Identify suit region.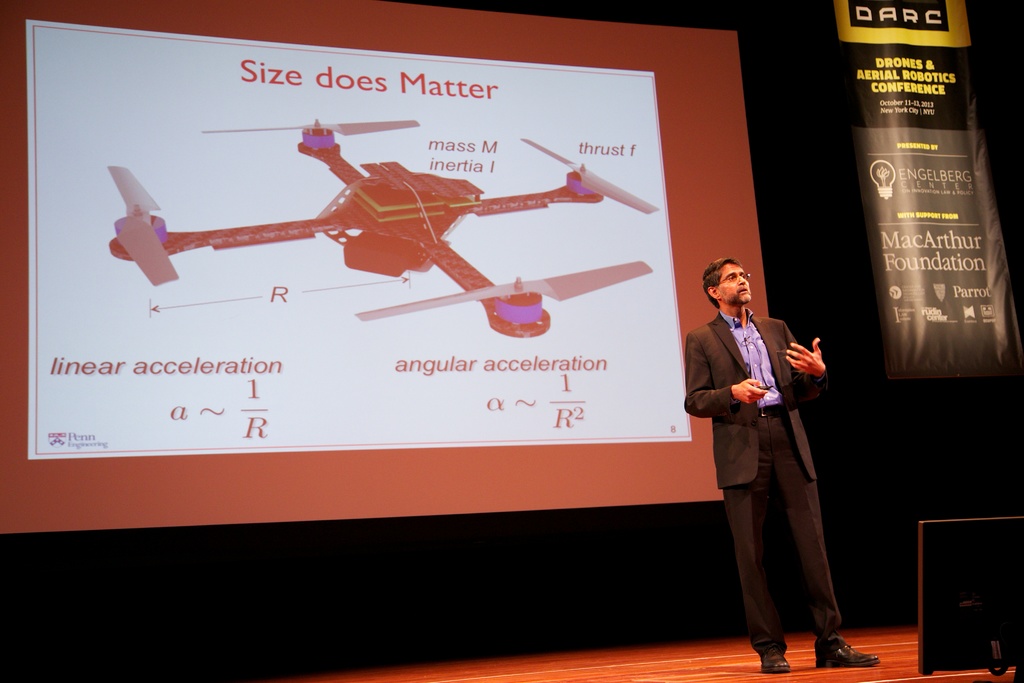
Region: <box>702,276,850,659</box>.
